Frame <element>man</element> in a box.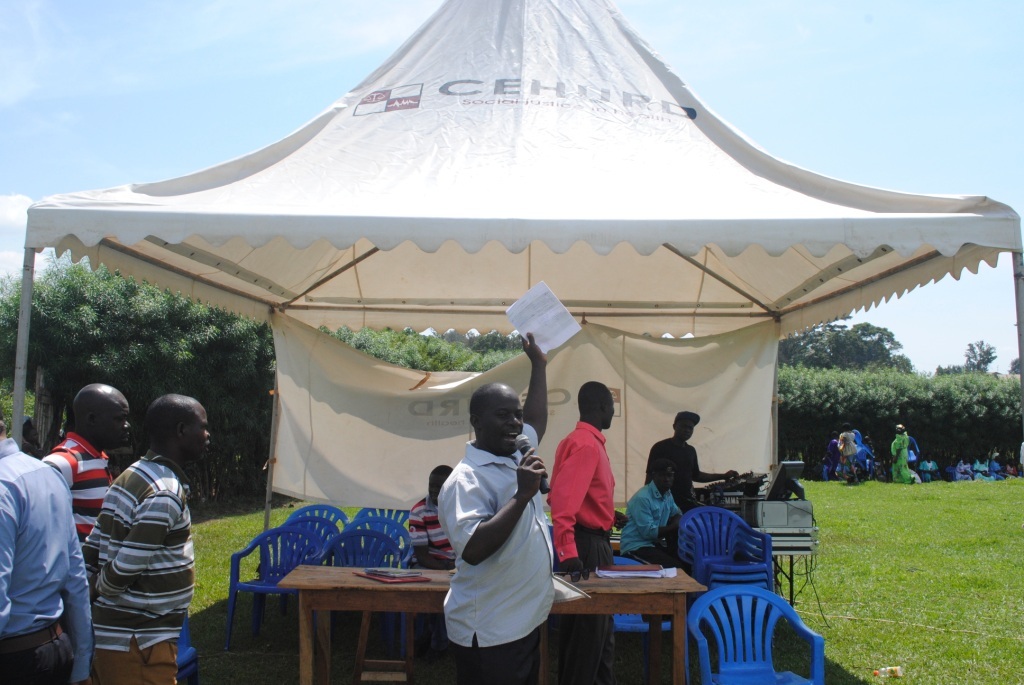
box(404, 462, 461, 676).
